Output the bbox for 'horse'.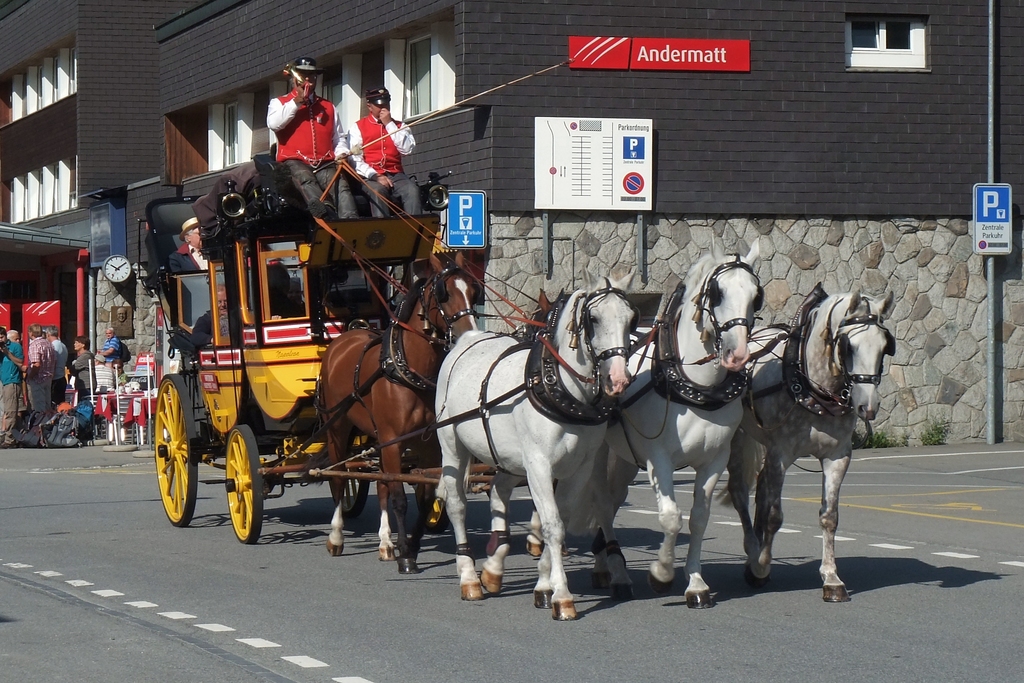
{"x1": 572, "y1": 234, "x2": 765, "y2": 611}.
